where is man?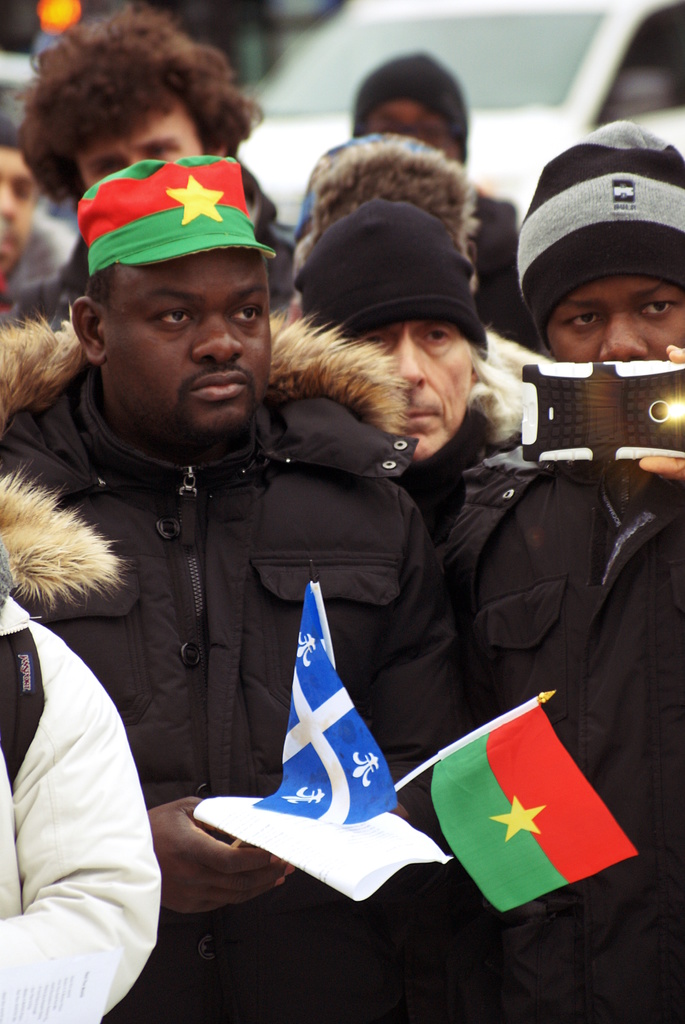
441:120:684:1023.
